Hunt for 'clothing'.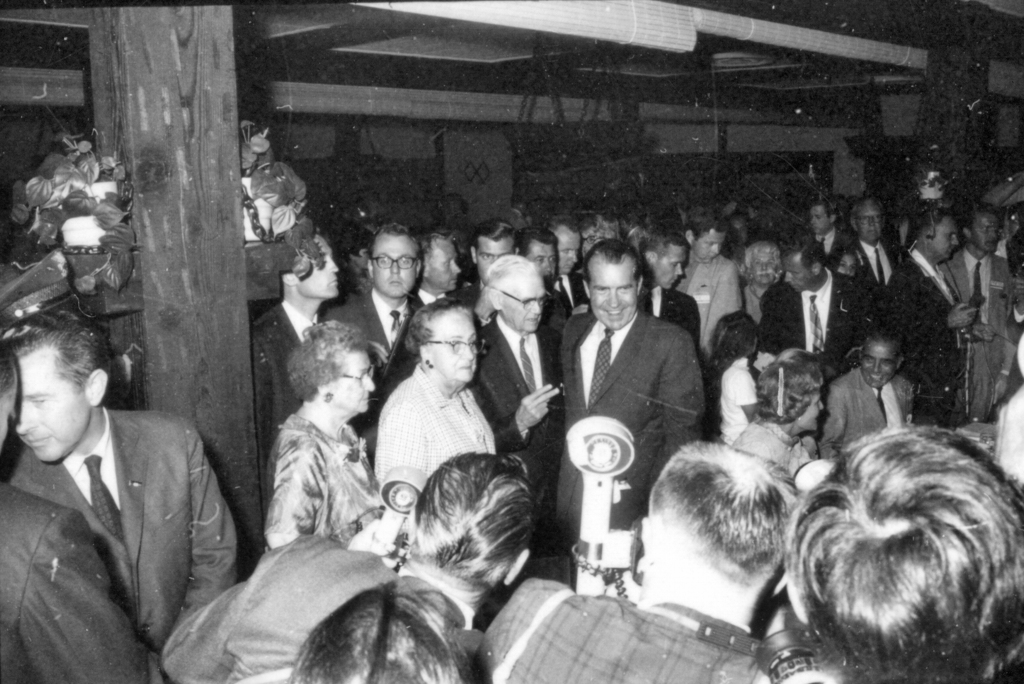
Hunted down at Rect(673, 245, 746, 361).
